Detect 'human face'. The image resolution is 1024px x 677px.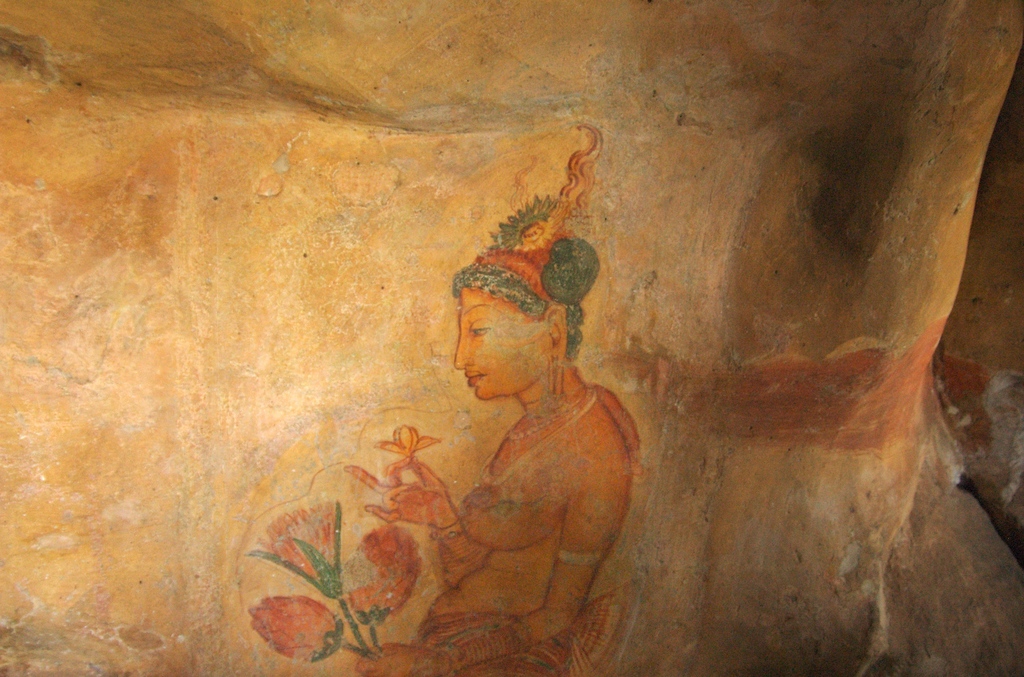
Rect(456, 290, 554, 405).
